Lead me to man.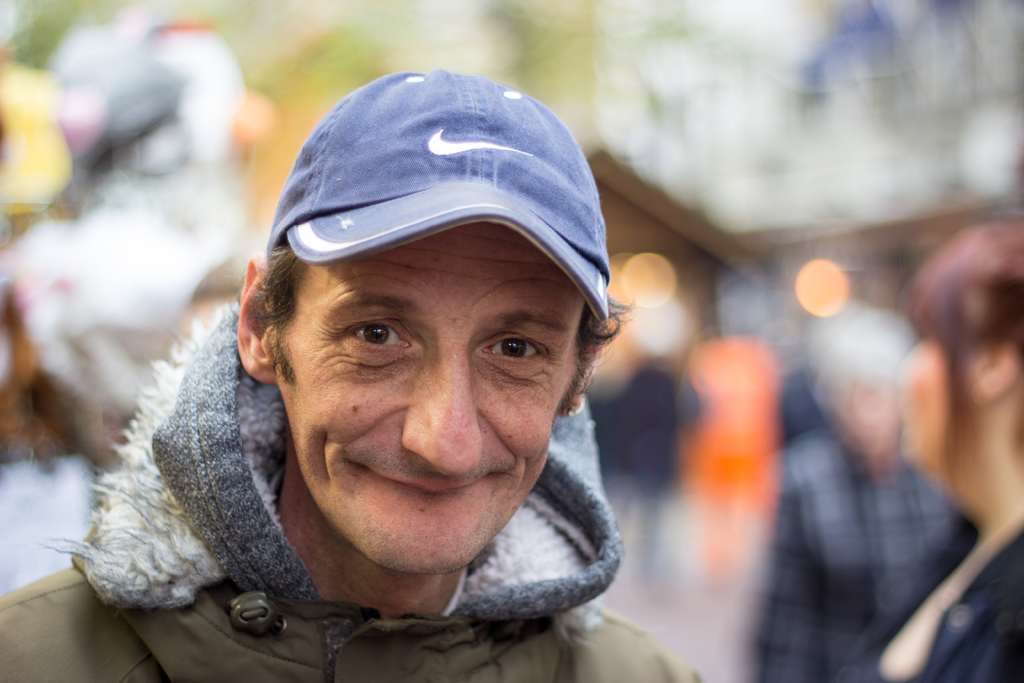
Lead to [left=77, top=78, right=730, bottom=682].
